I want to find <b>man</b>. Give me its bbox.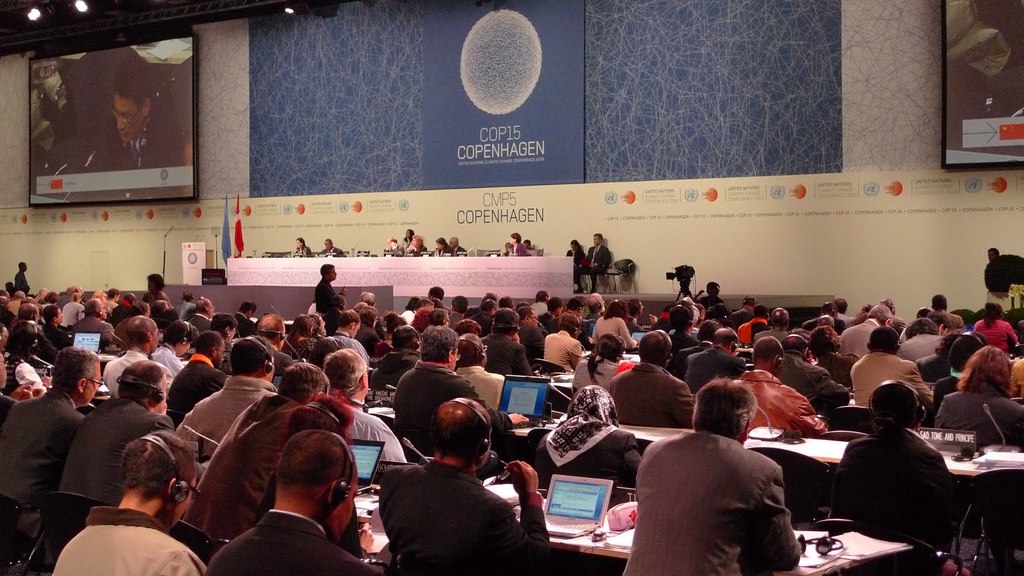
<box>450,237,467,256</box>.
